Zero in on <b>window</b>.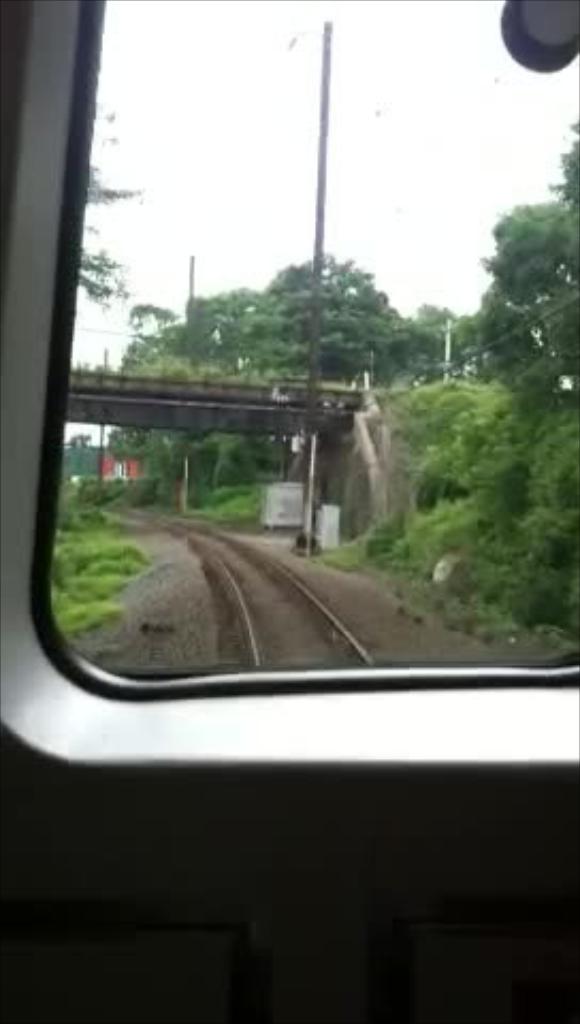
Zeroed in: detection(0, 0, 576, 774).
